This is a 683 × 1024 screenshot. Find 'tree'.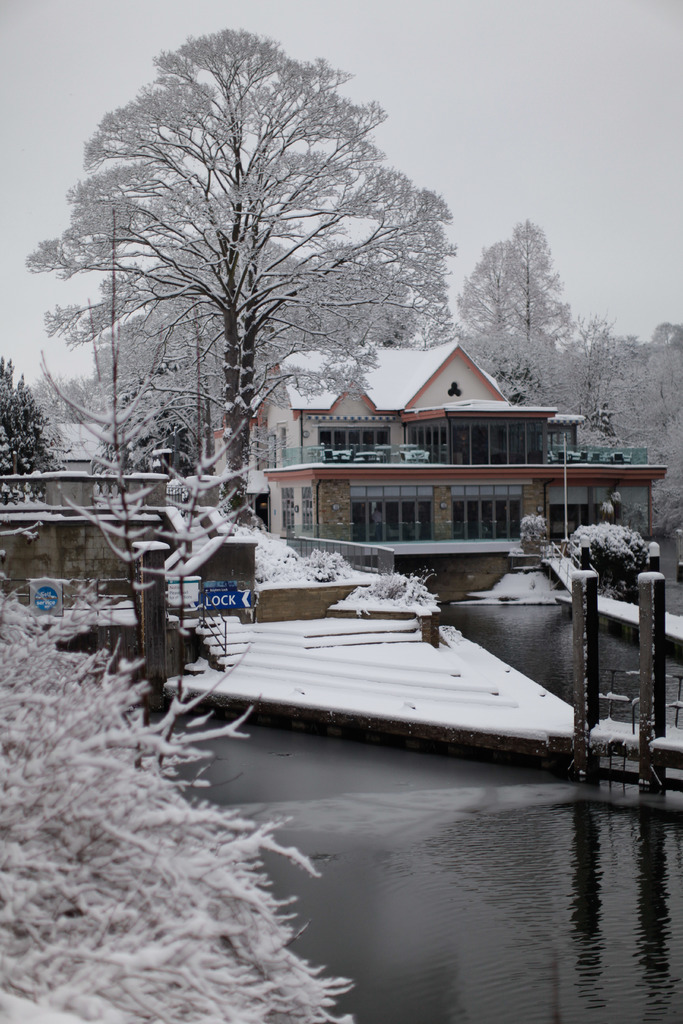
Bounding box: 500,218,586,408.
